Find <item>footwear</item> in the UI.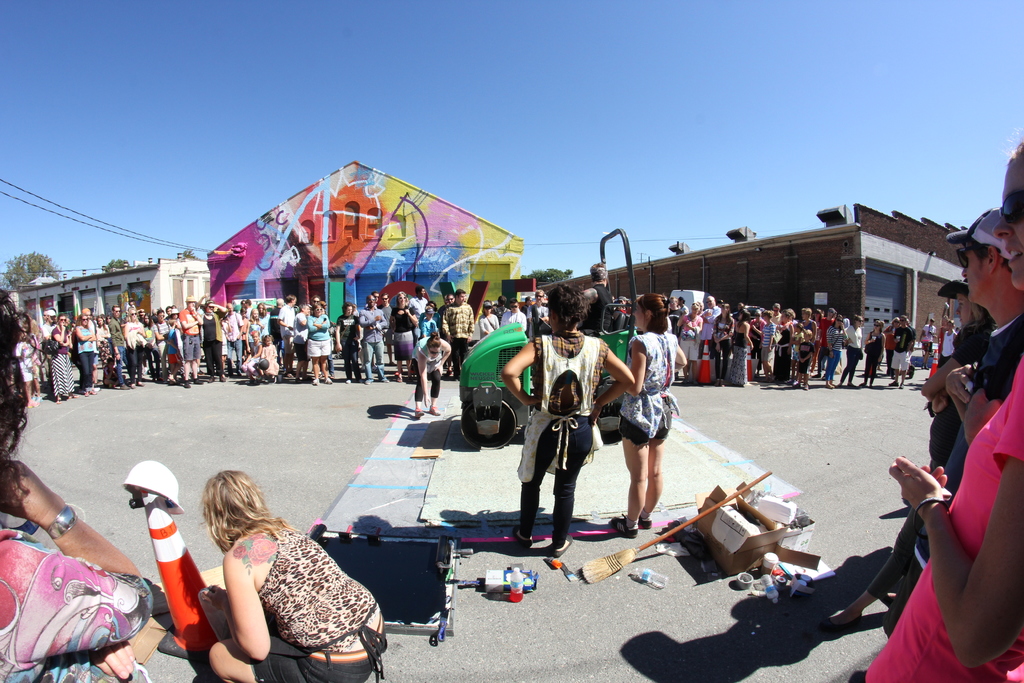
UI element at crop(26, 402, 40, 407).
